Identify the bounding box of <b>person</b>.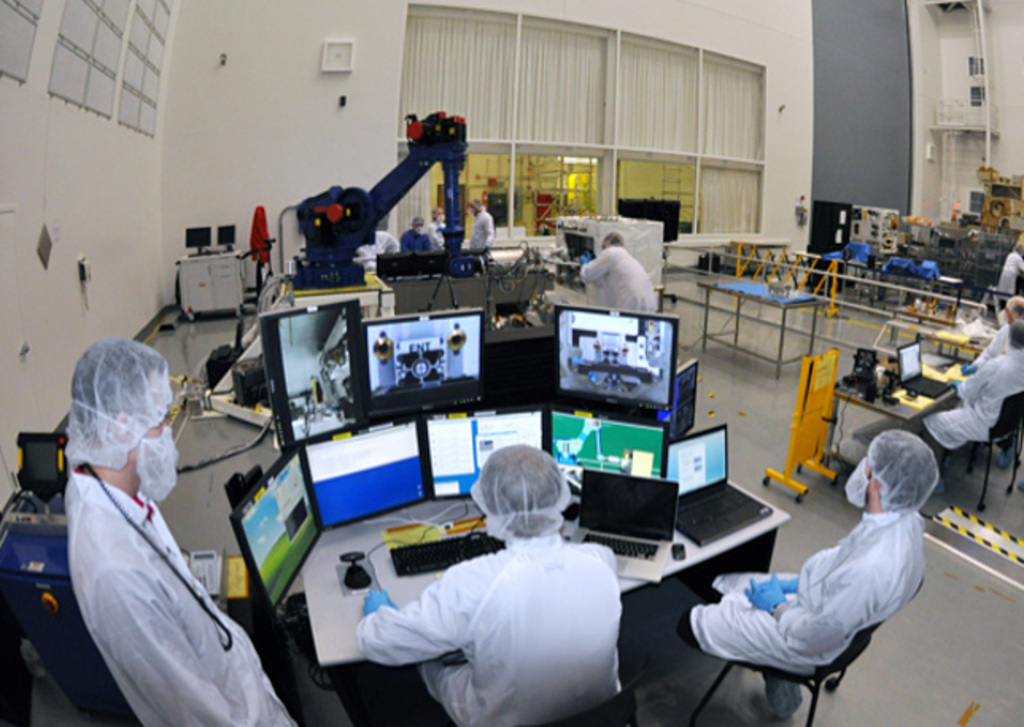
x1=37, y1=313, x2=251, y2=721.
